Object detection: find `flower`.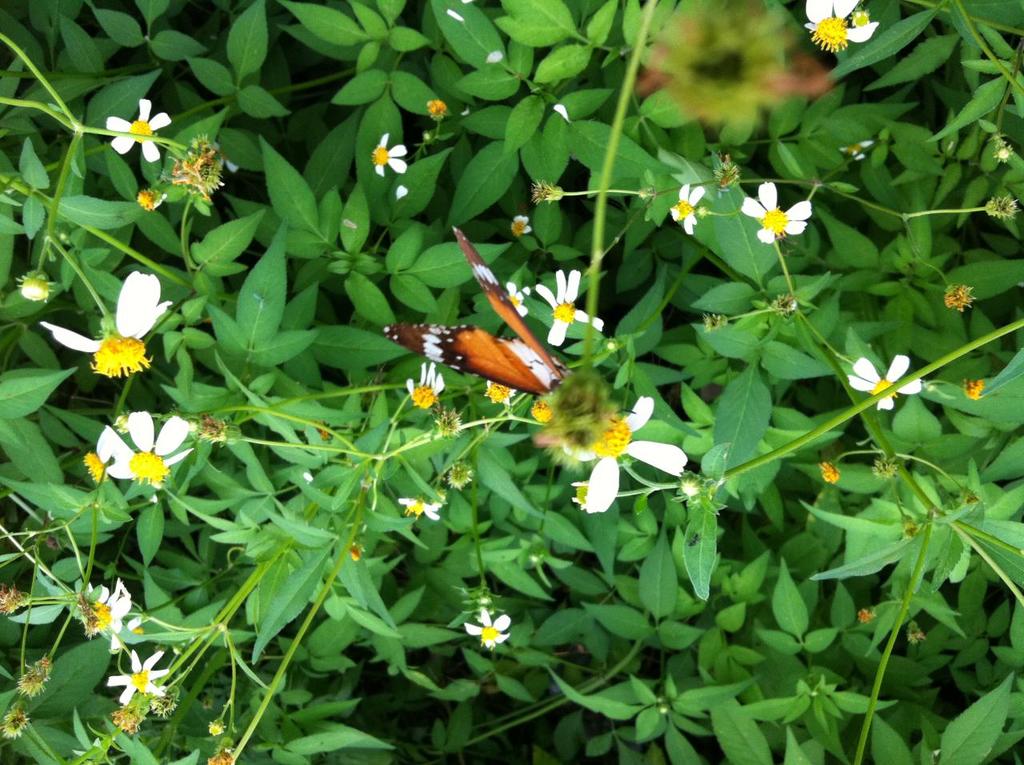
(81, 403, 196, 494).
